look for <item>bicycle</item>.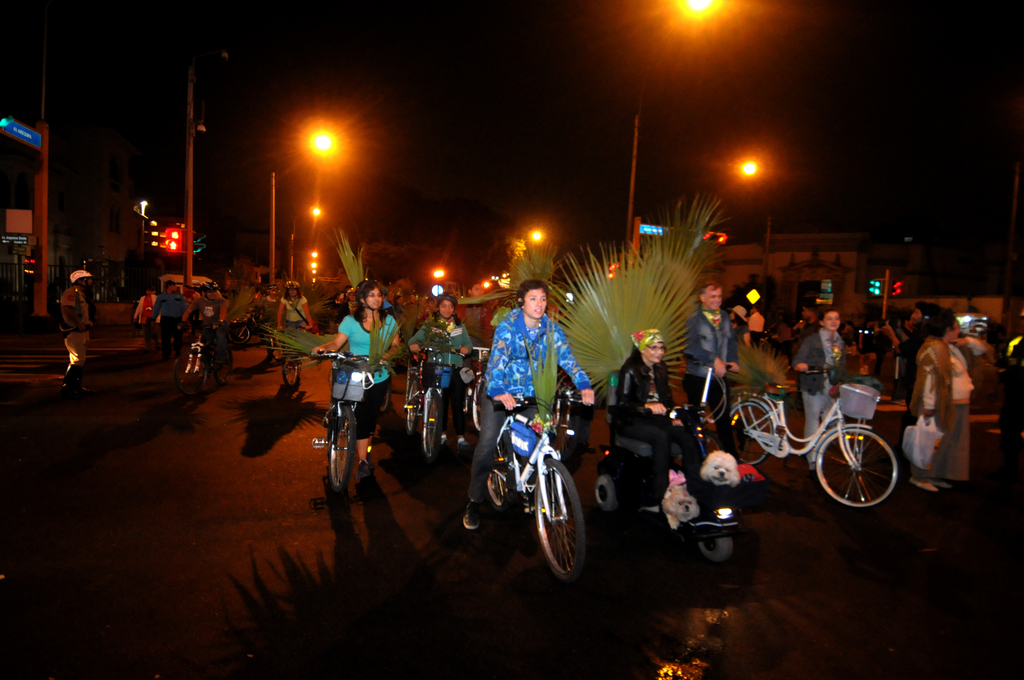
Found: <bbox>226, 308, 272, 348</bbox>.
